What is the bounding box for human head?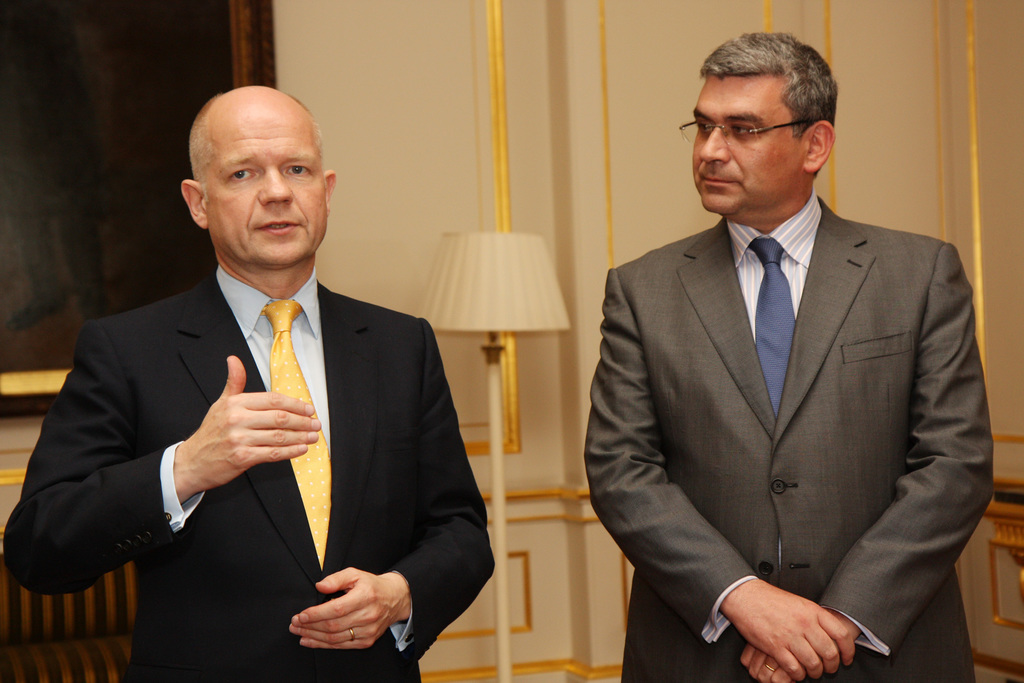
l=178, t=82, r=335, b=267.
